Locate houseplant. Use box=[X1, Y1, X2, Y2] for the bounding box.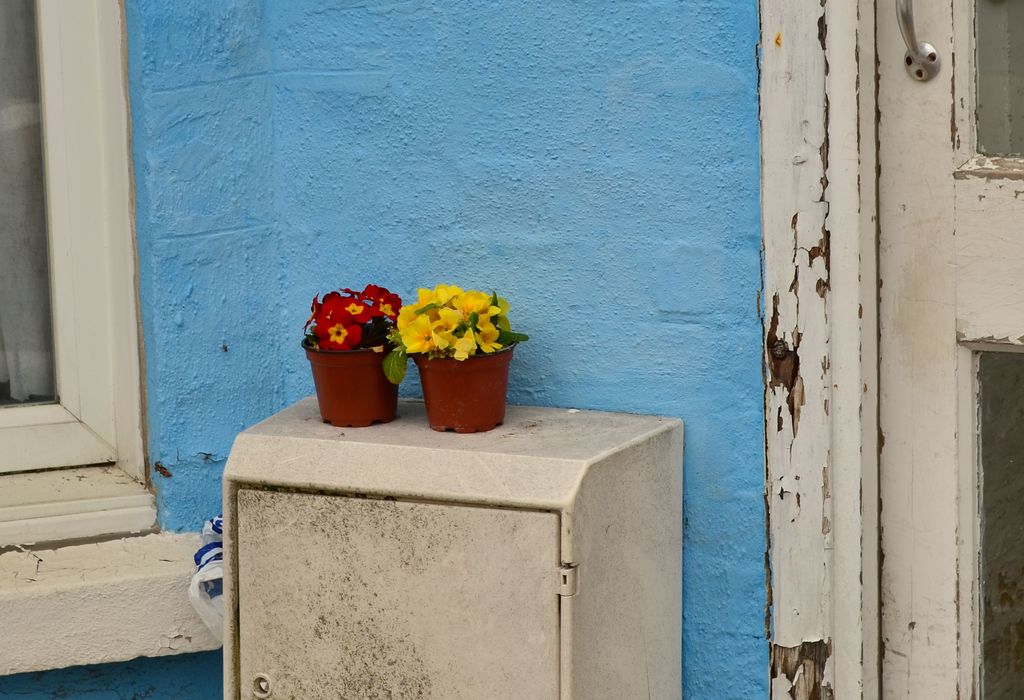
box=[390, 287, 531, 432].
